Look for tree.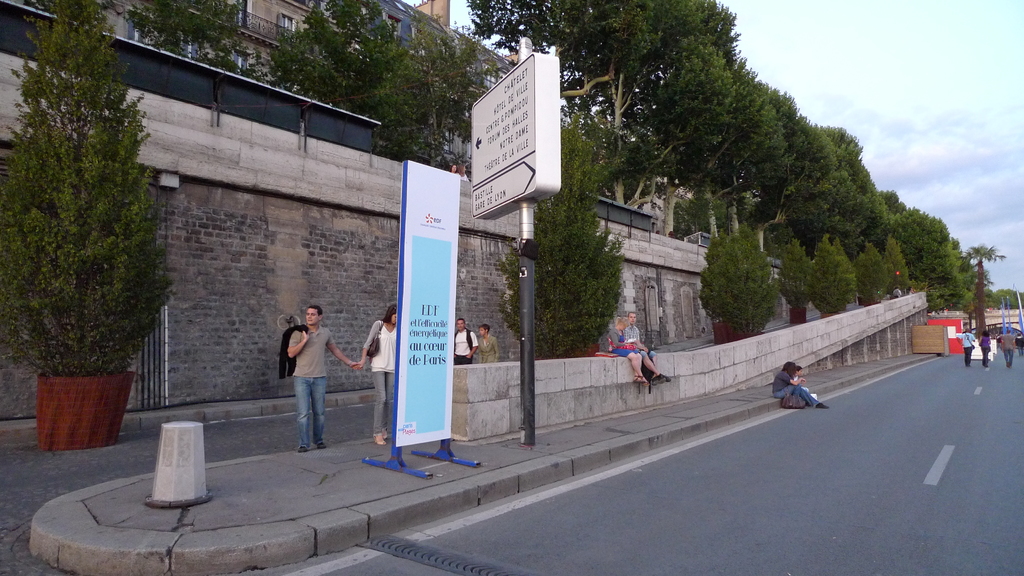
Found: <region>984, 271, 995, 301</region>.
